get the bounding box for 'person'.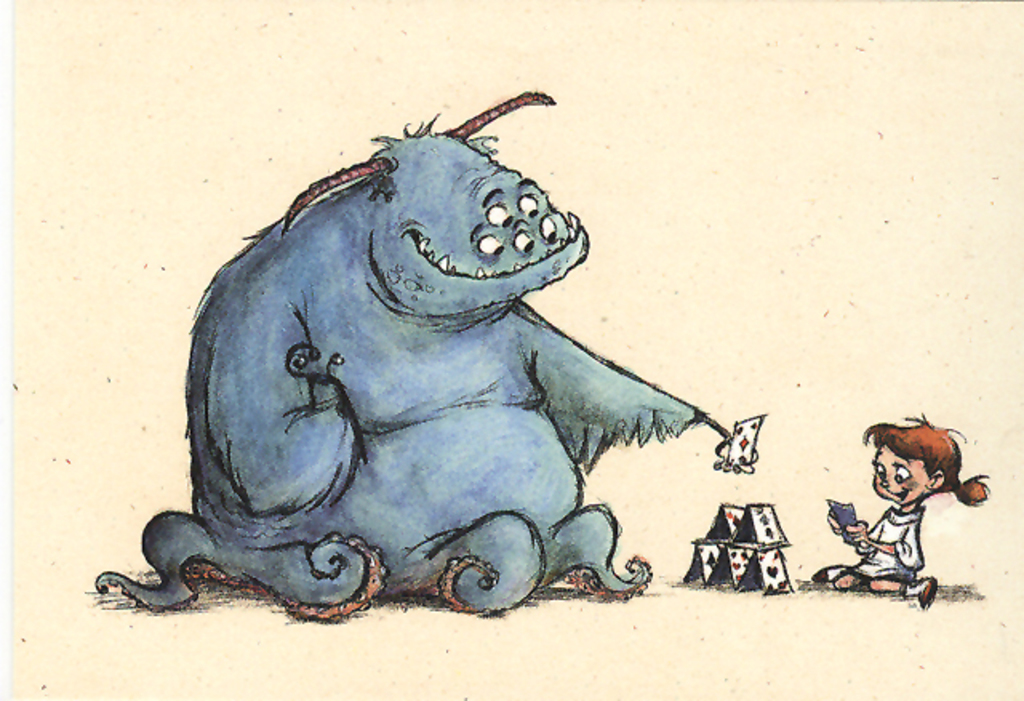
816, 431, 950, 607.
